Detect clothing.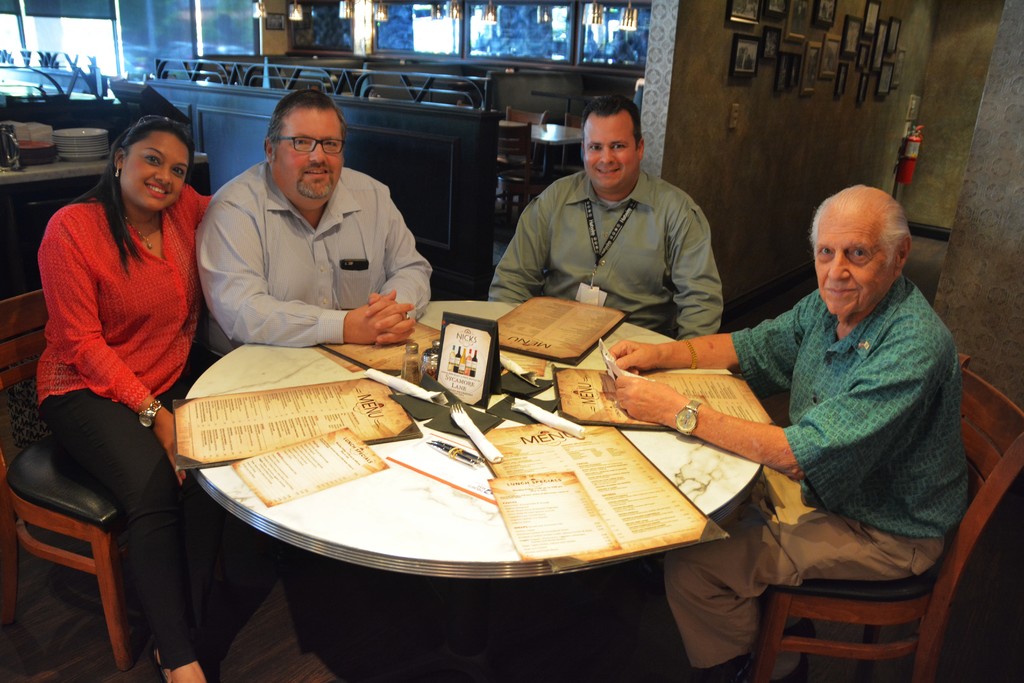
Detected at region(664, 273, 968, 671).
